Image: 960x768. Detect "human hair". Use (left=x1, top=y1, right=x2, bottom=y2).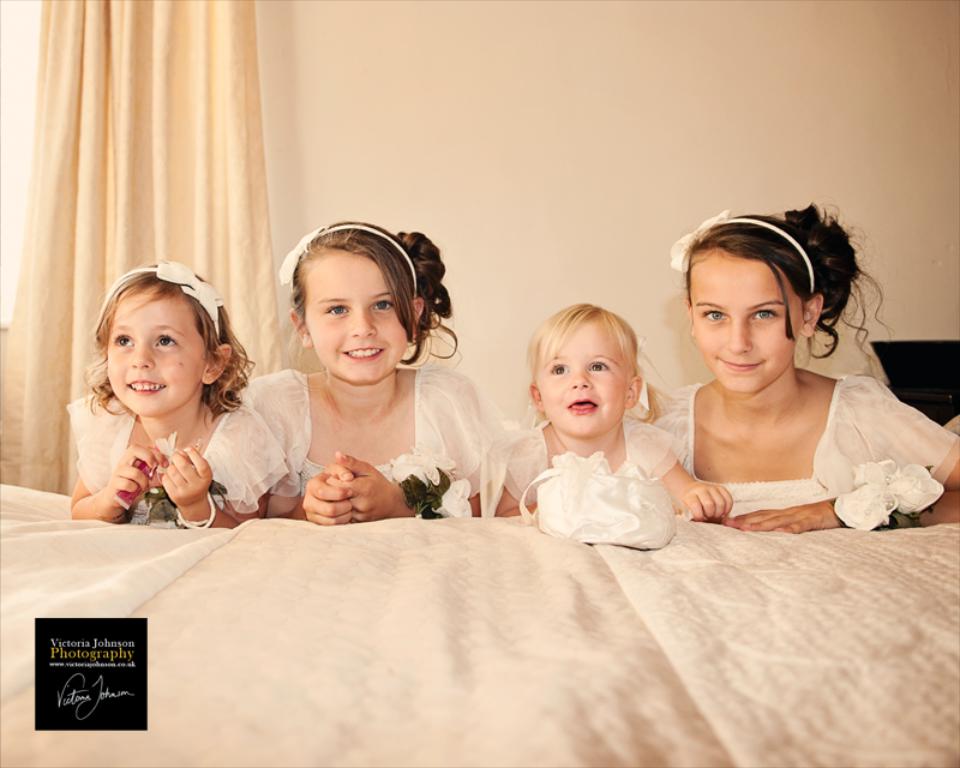
(left=522, top=301, right=670, bottom=427).
